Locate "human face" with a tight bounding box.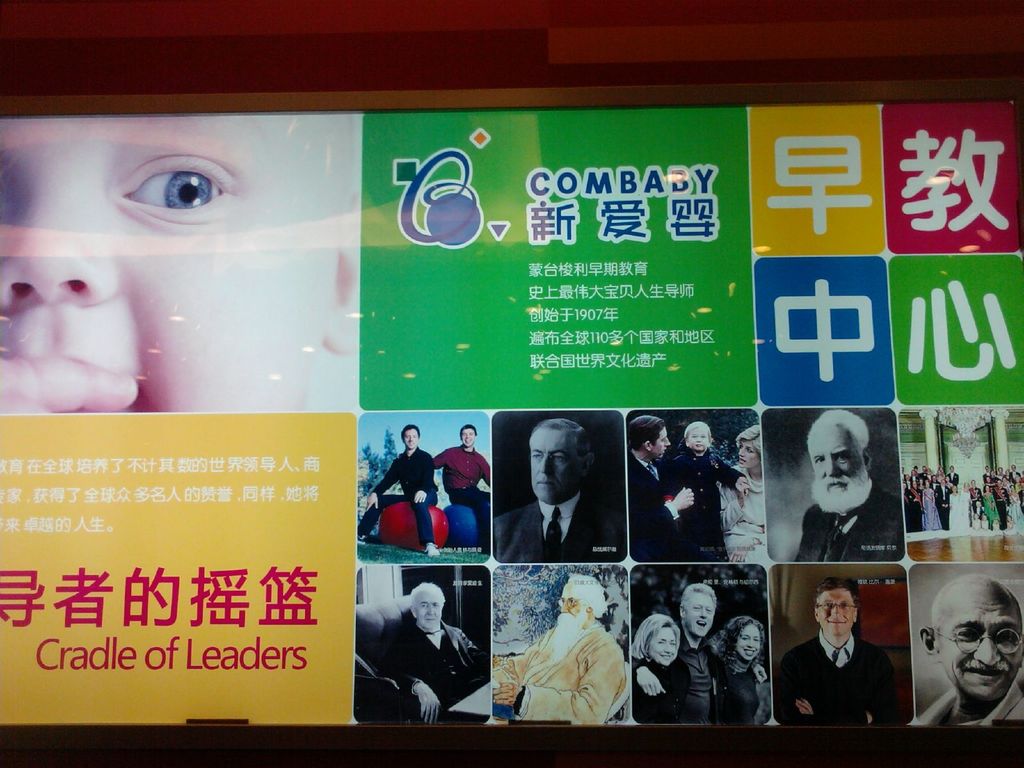
[left=419, top=586, right=446, bottom=623].
